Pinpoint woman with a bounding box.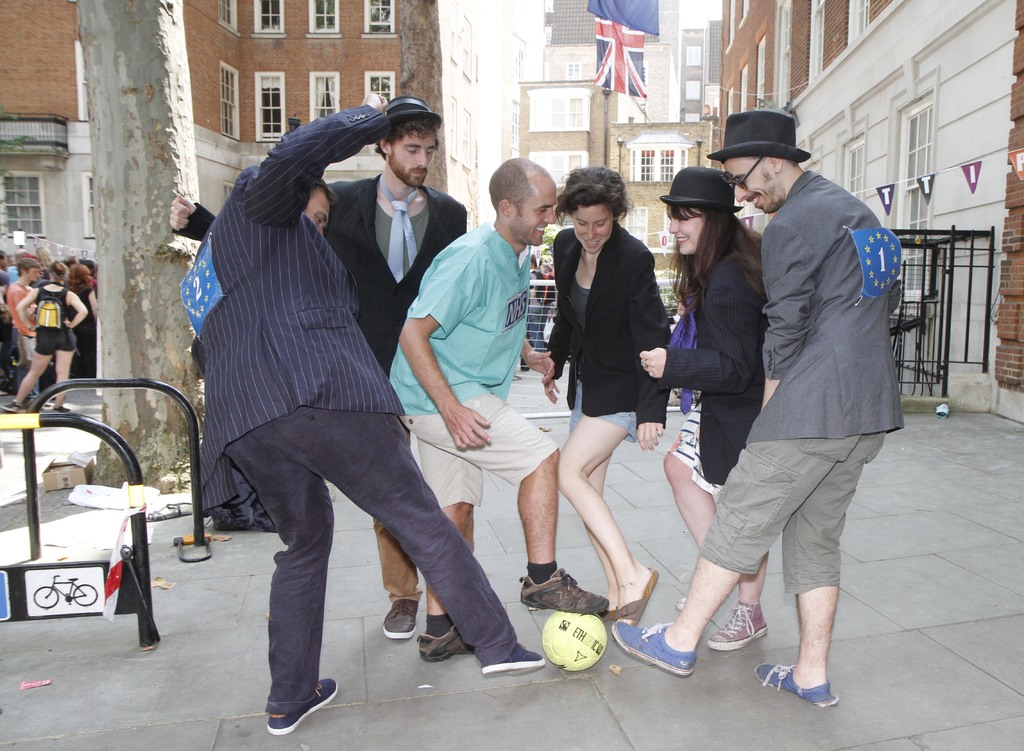
[x1=531, y1=174, x2=682, y2=648].
